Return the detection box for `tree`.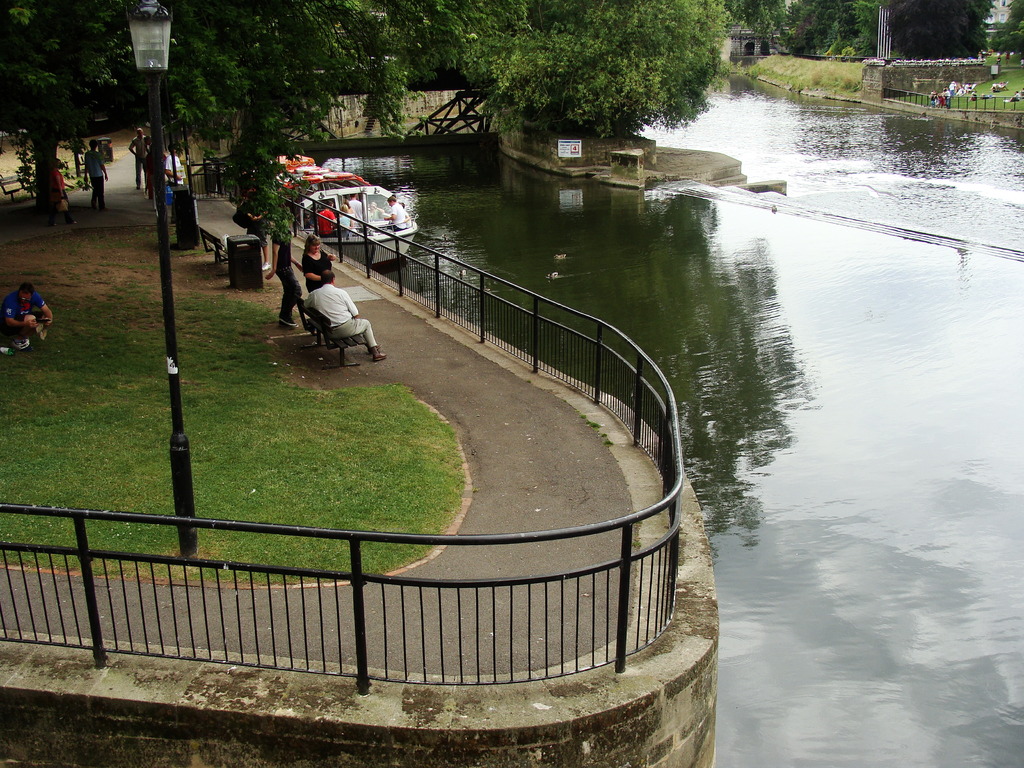
<box>18,19,184,186</box>.
